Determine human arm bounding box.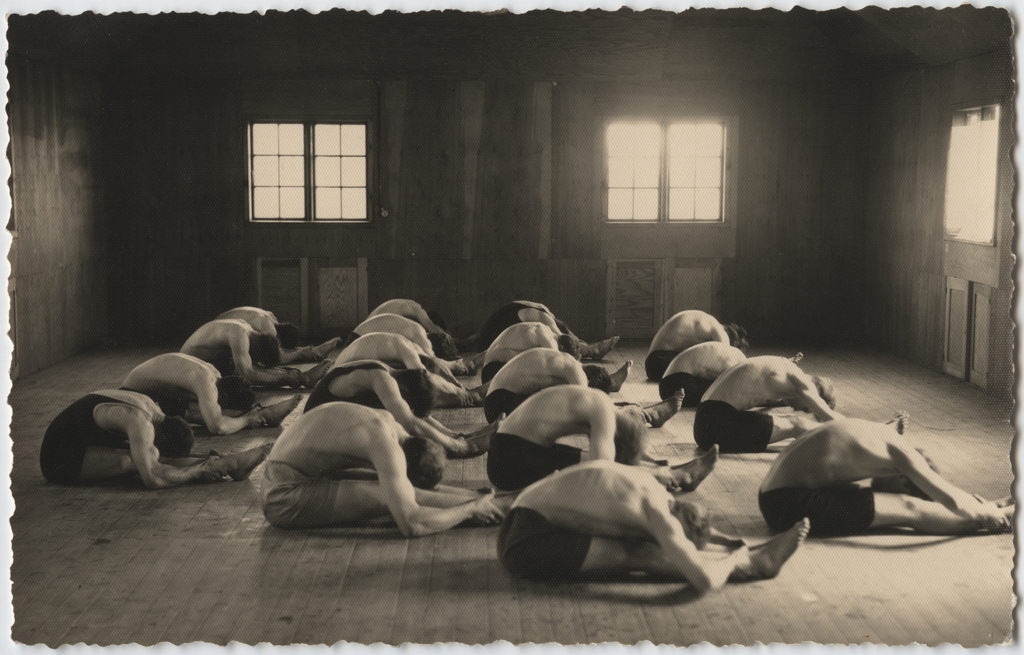
Determined: 788 373 863 427.
